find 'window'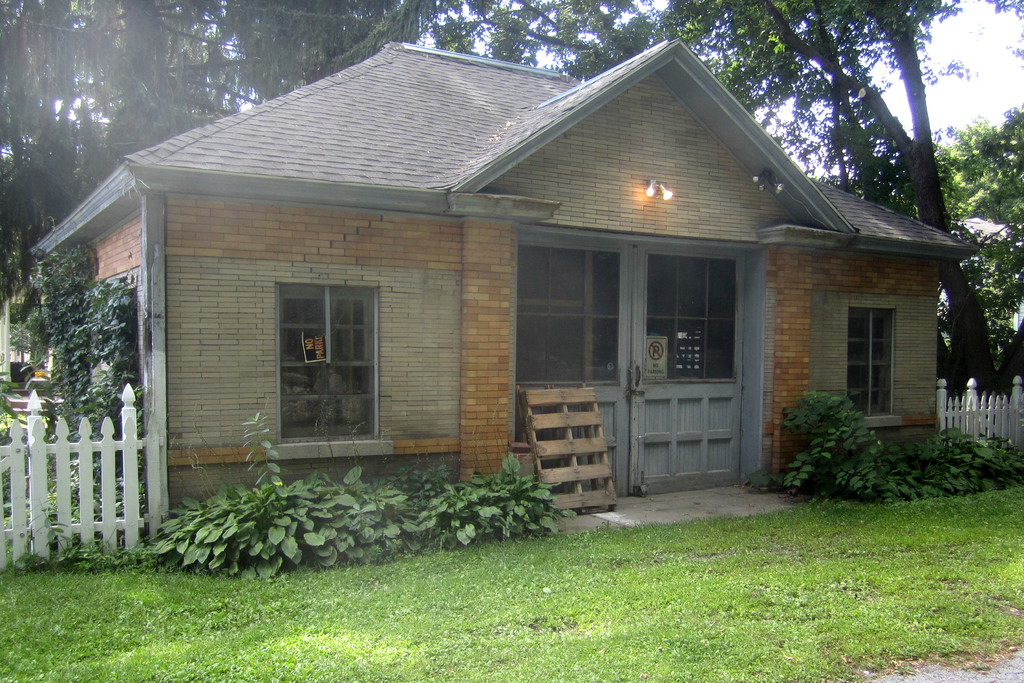
detection(645, 258, 737, 382)
